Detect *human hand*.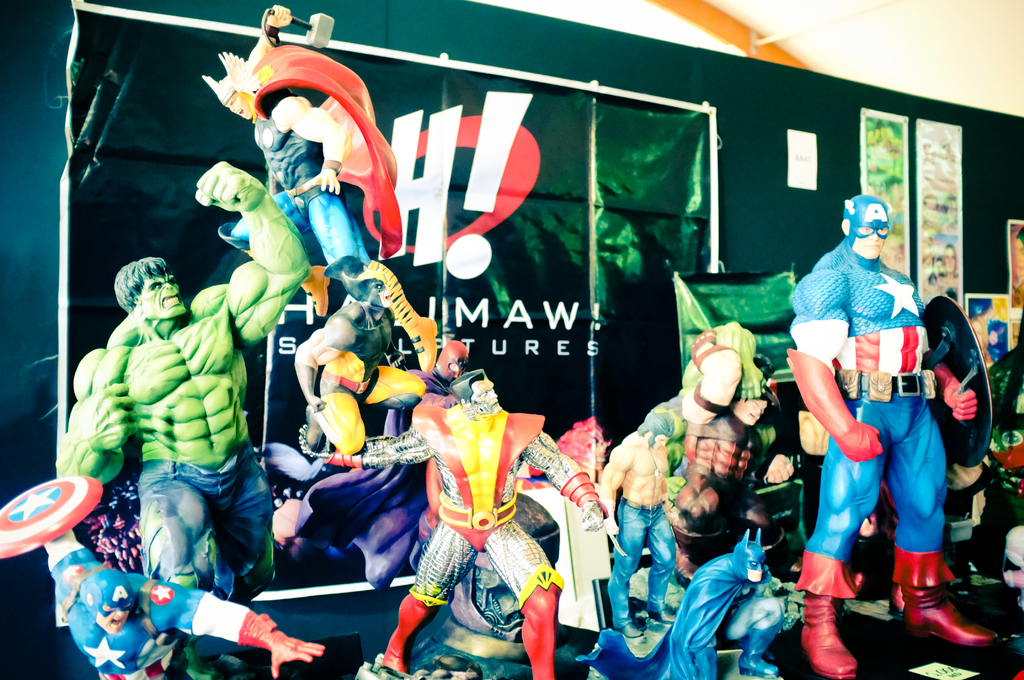
Detected at region(835, 419, 883, 460).
